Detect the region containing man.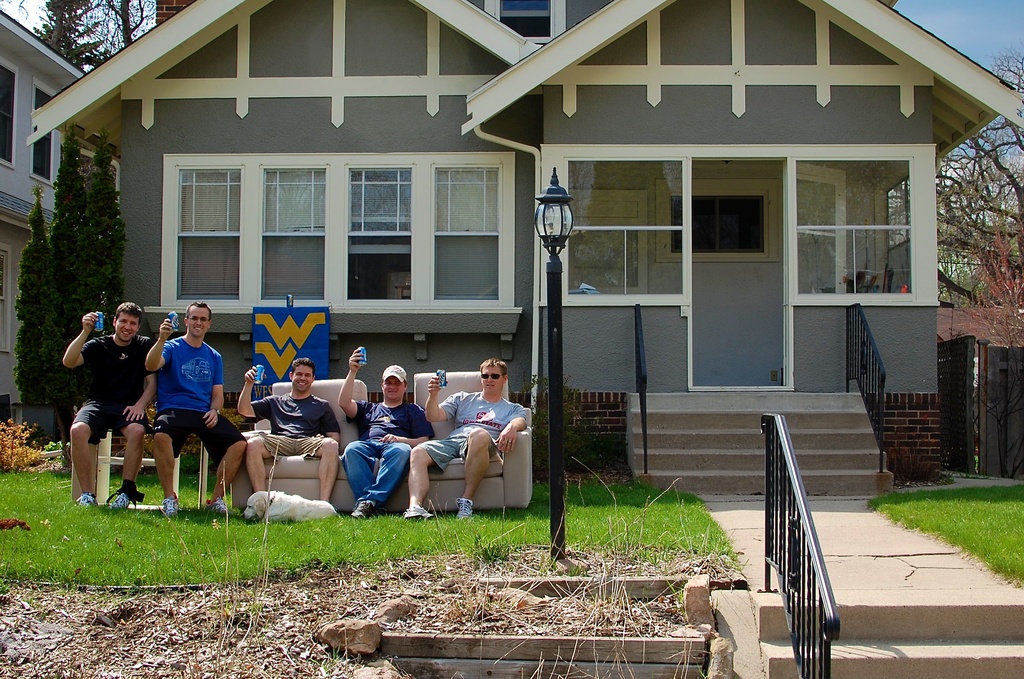
bbox(136, 299, 228, 502).
